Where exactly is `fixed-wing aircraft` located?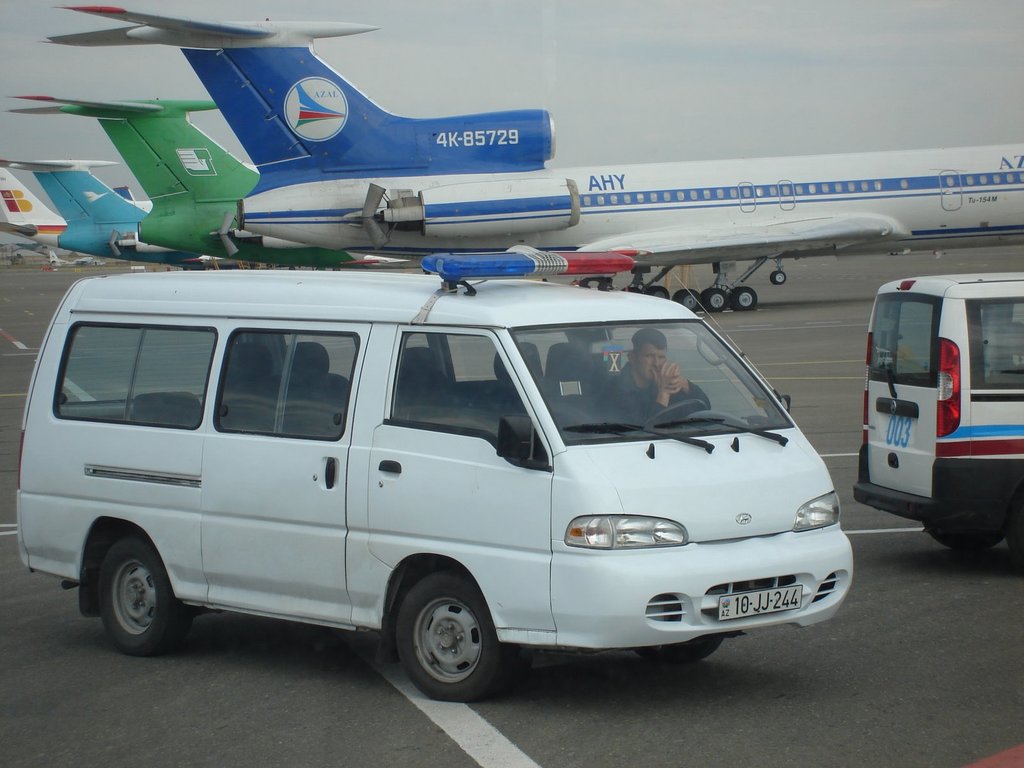
Its bounding box is (left=0, top=3, right=1023, bottom=310).
